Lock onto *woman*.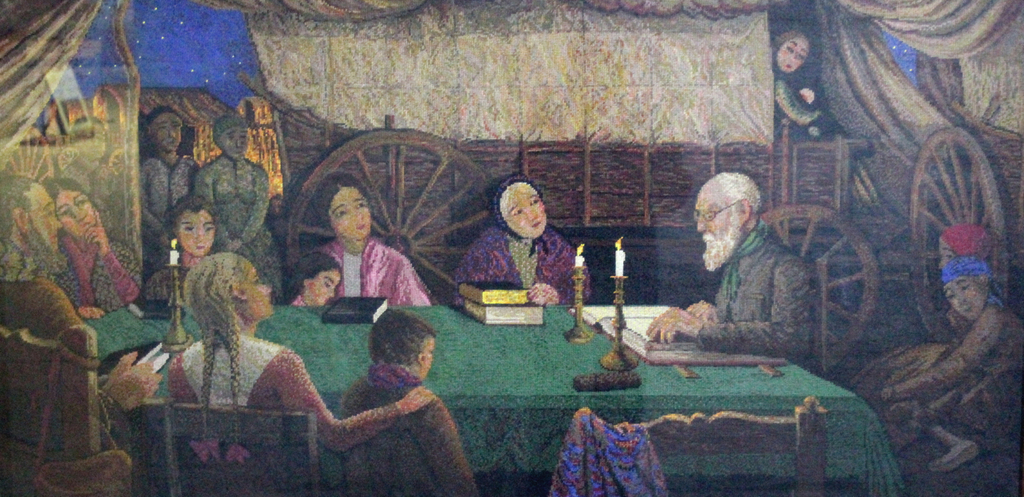
Locked: left=142, top=187, right=225, bottom=302.
